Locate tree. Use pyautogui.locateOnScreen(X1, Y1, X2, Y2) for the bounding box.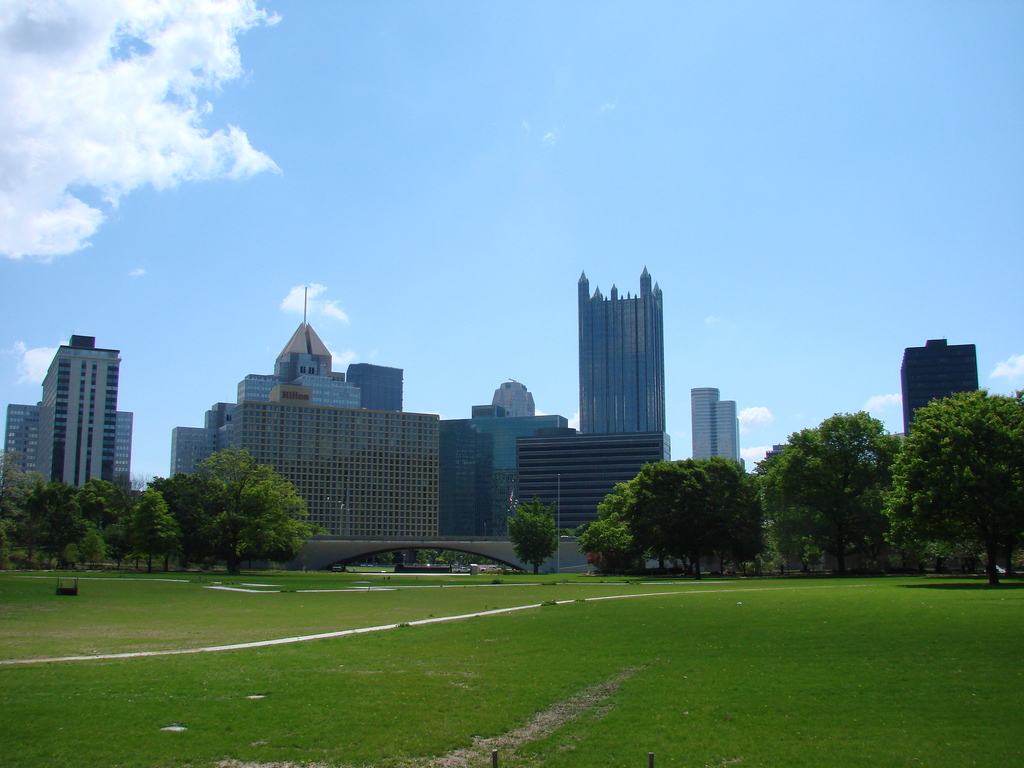
pyautogui.locateOnScreen(888, 385, 1023, 589).
